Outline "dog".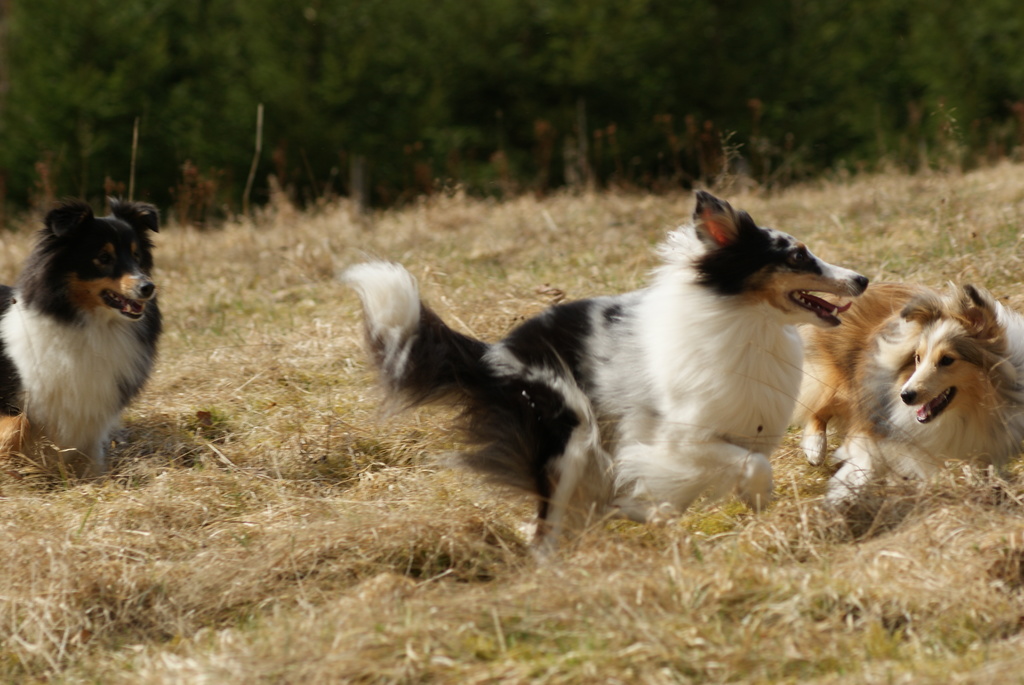
Outline: 0/192/159/484.
